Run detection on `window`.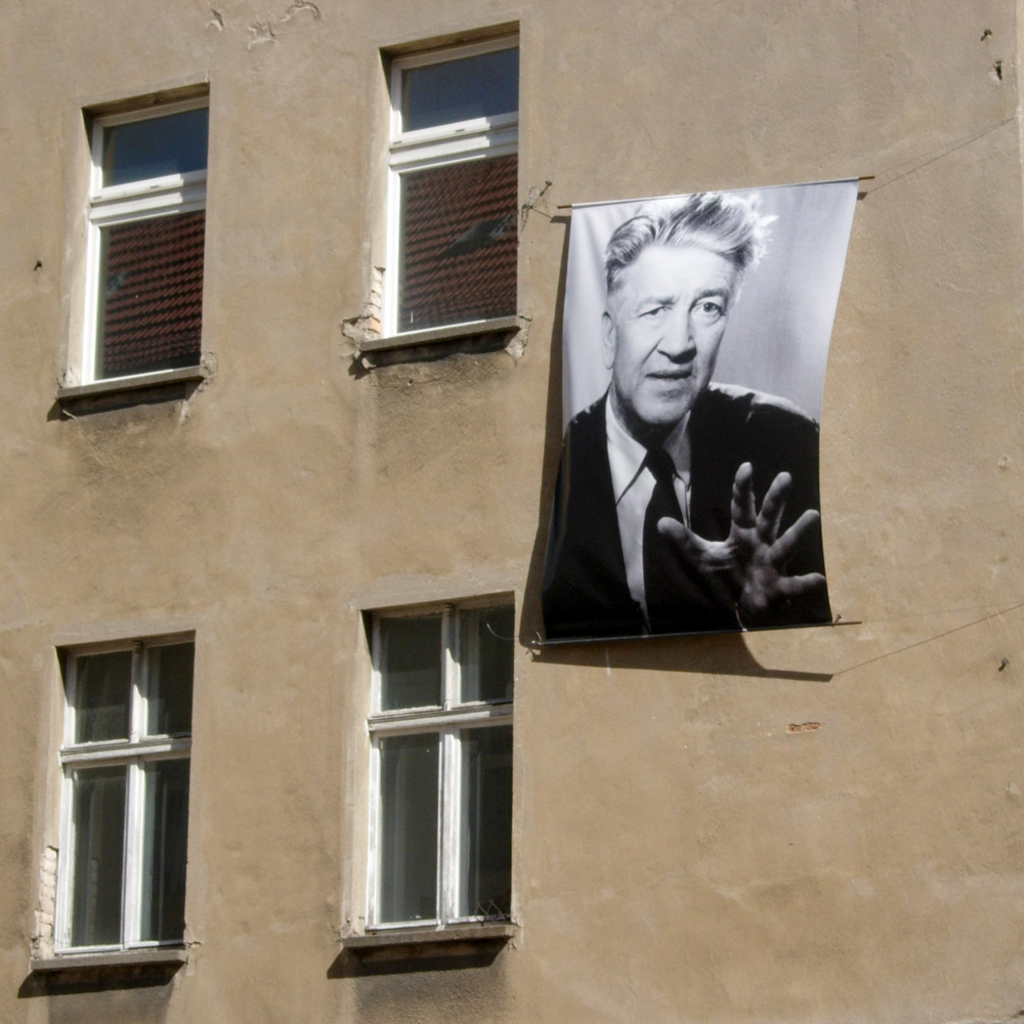
Result: bbox(355, 23, 522, 352).
